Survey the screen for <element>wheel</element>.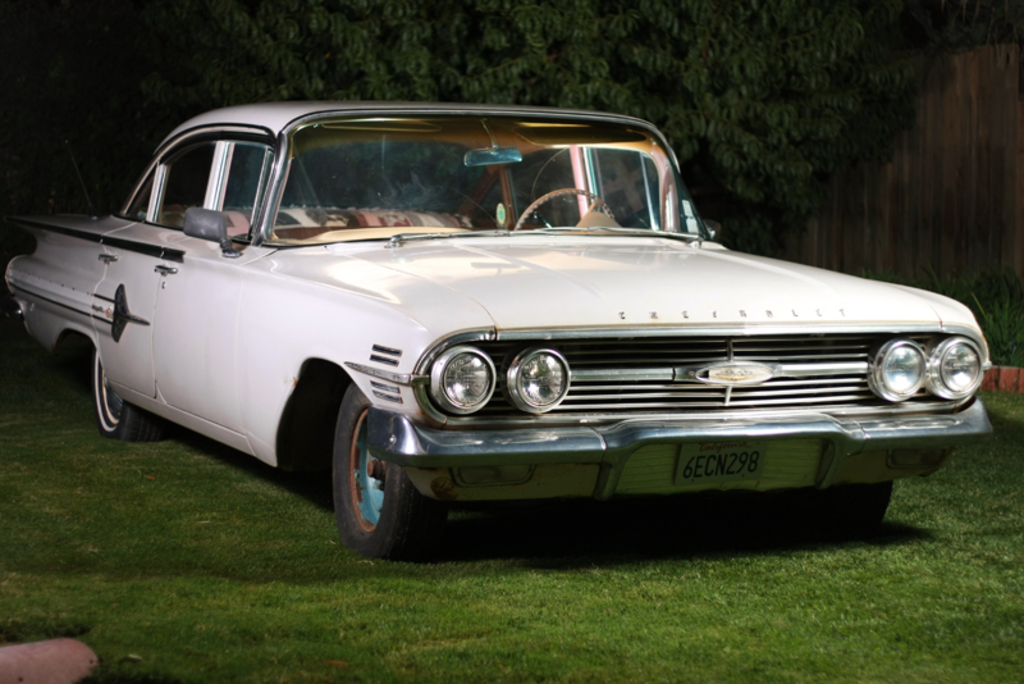
Survey found: [326, 382, 447, 565].
